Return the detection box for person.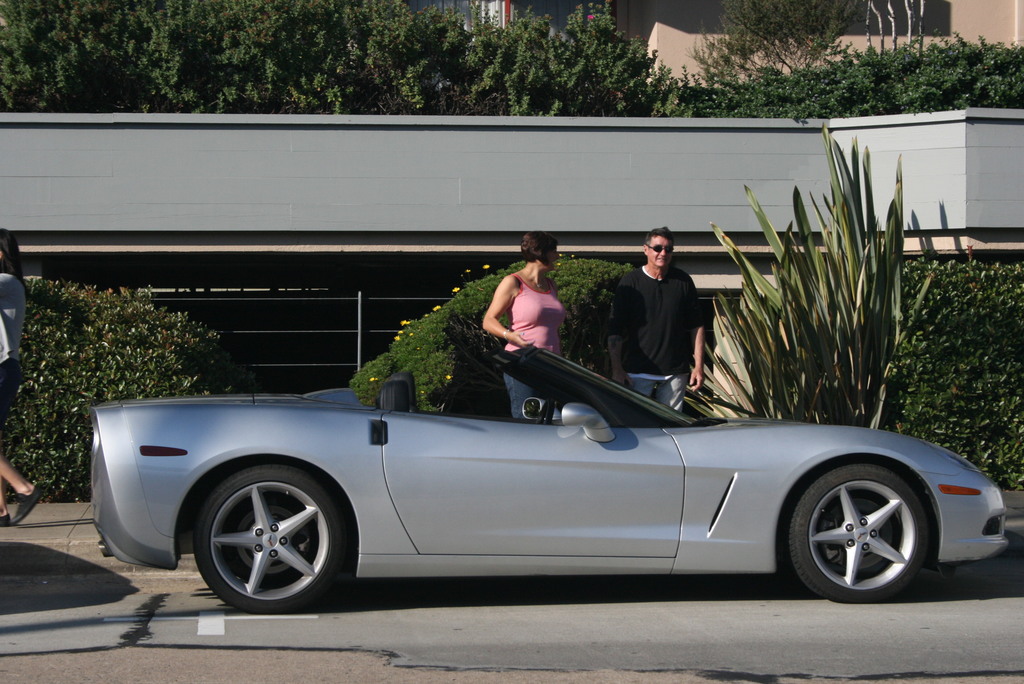
Rect(0, 231, 40, 526).
